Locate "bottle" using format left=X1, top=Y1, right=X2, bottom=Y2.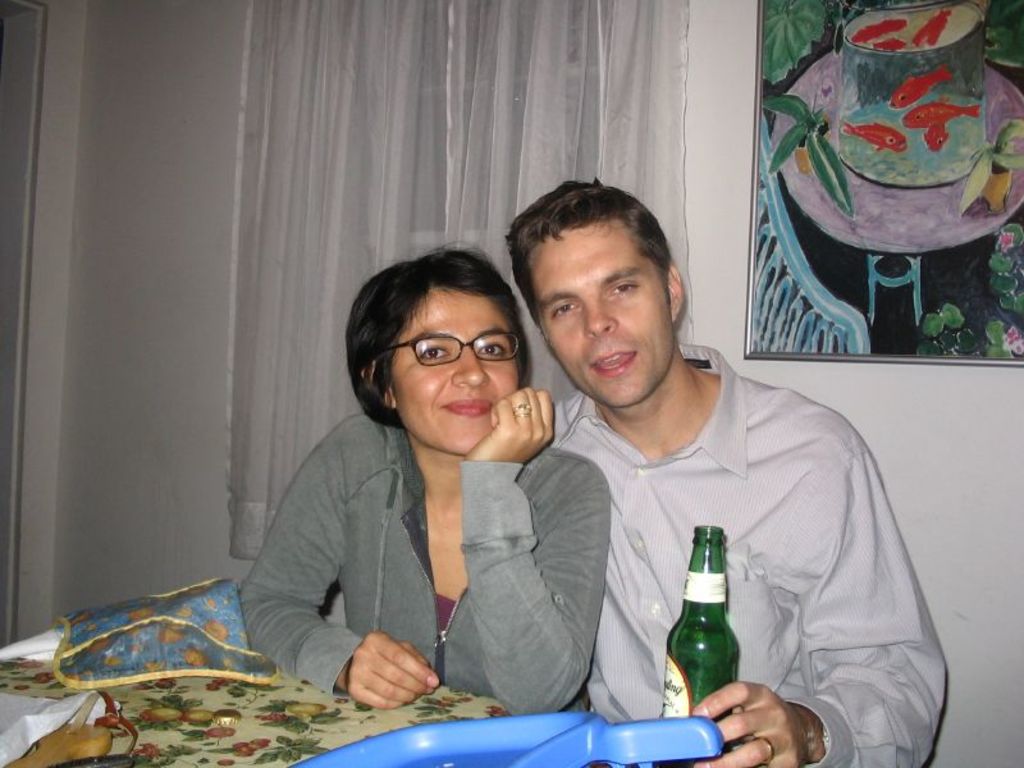
left=658, top=525, right=765, bottom=767.
